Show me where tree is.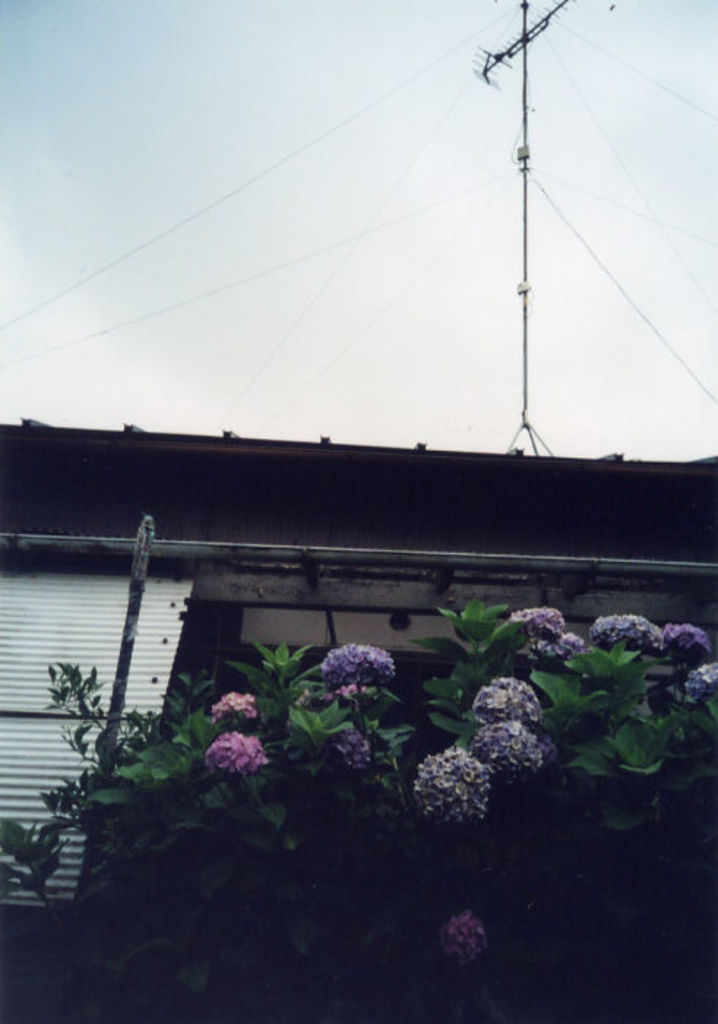
tree is at crop(0, 600, 717, 1023).
